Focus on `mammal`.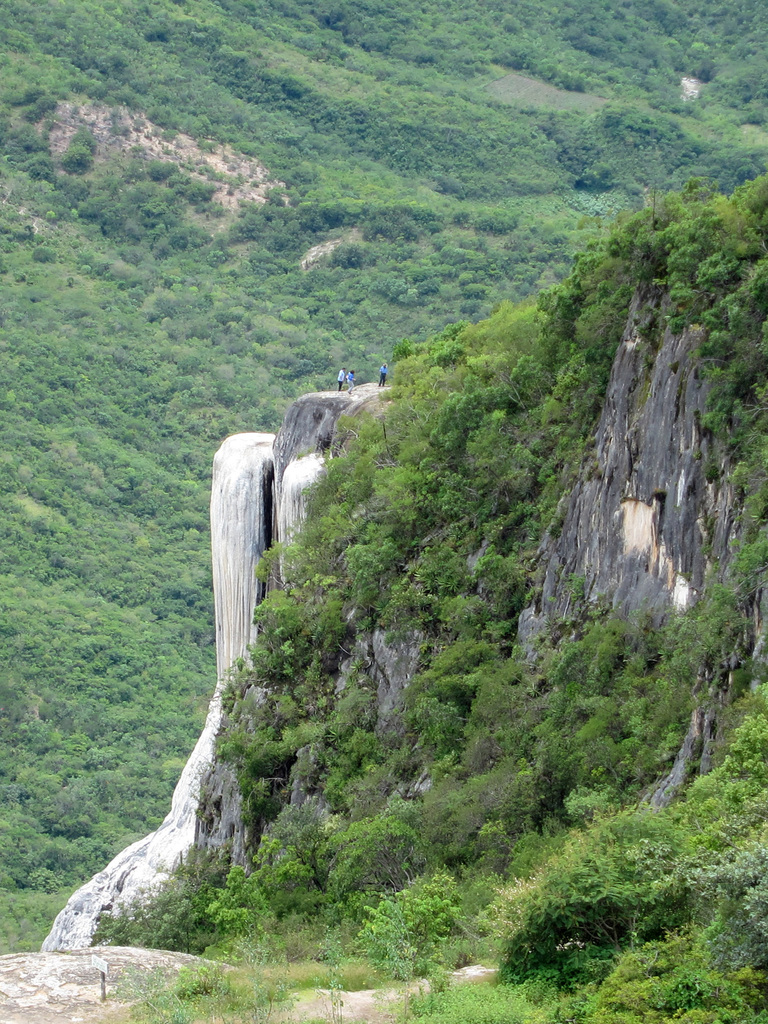
Focused at bbox=[380, 367, 389, 383].
